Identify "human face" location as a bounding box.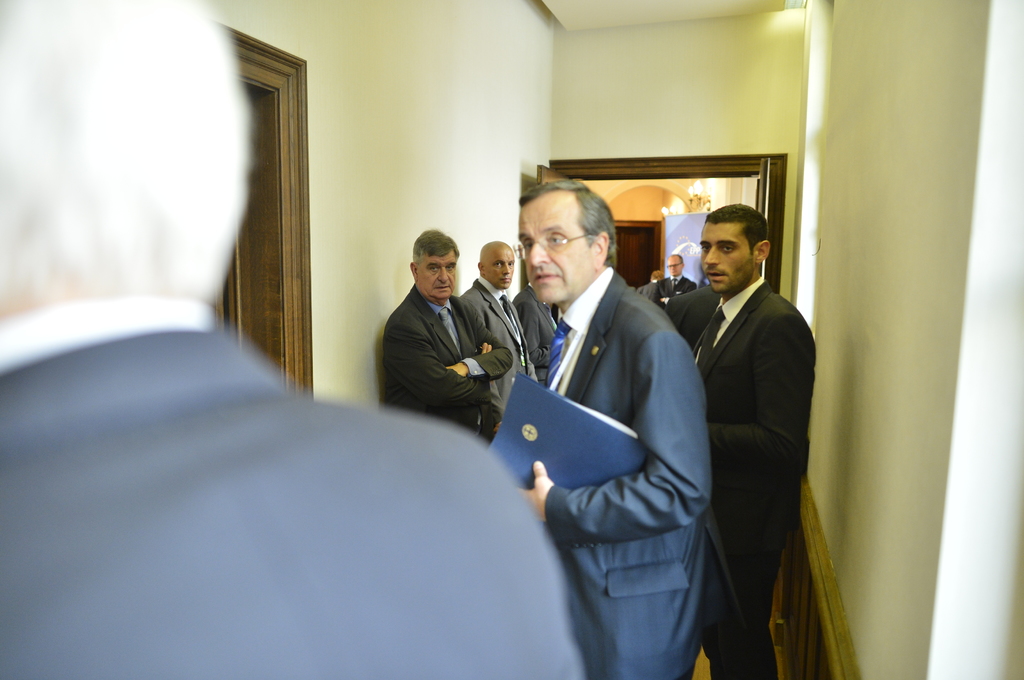
666,256,681,274.
